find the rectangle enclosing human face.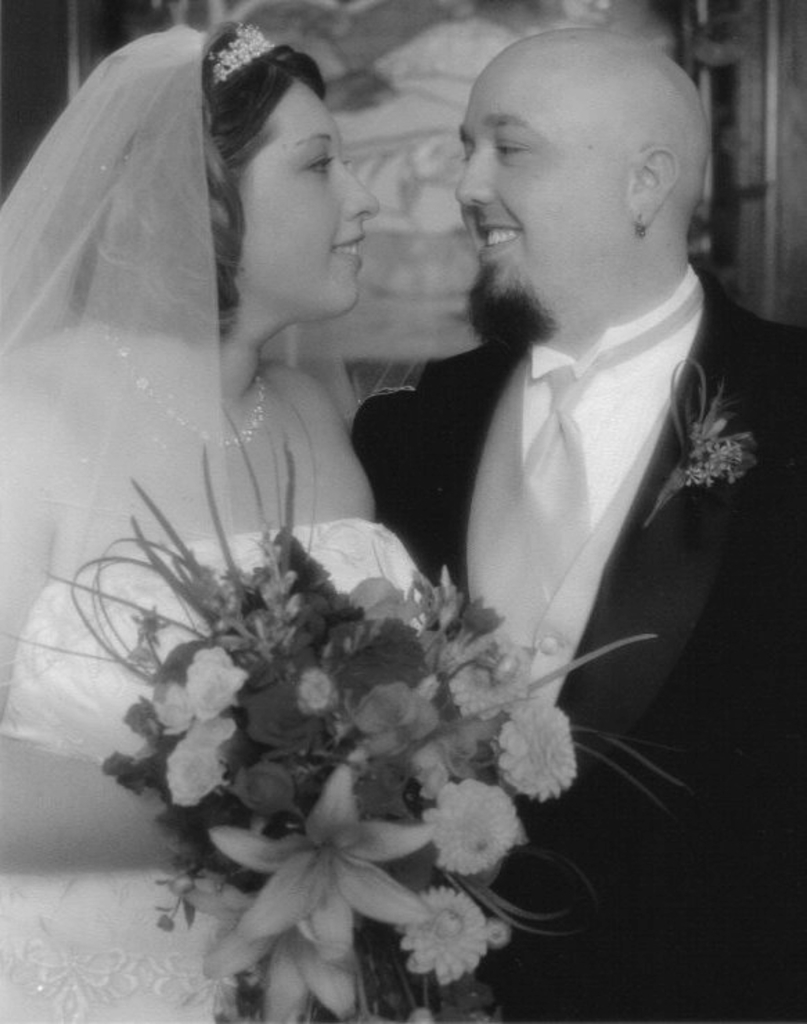
box=[230, 84, 382, 321].
